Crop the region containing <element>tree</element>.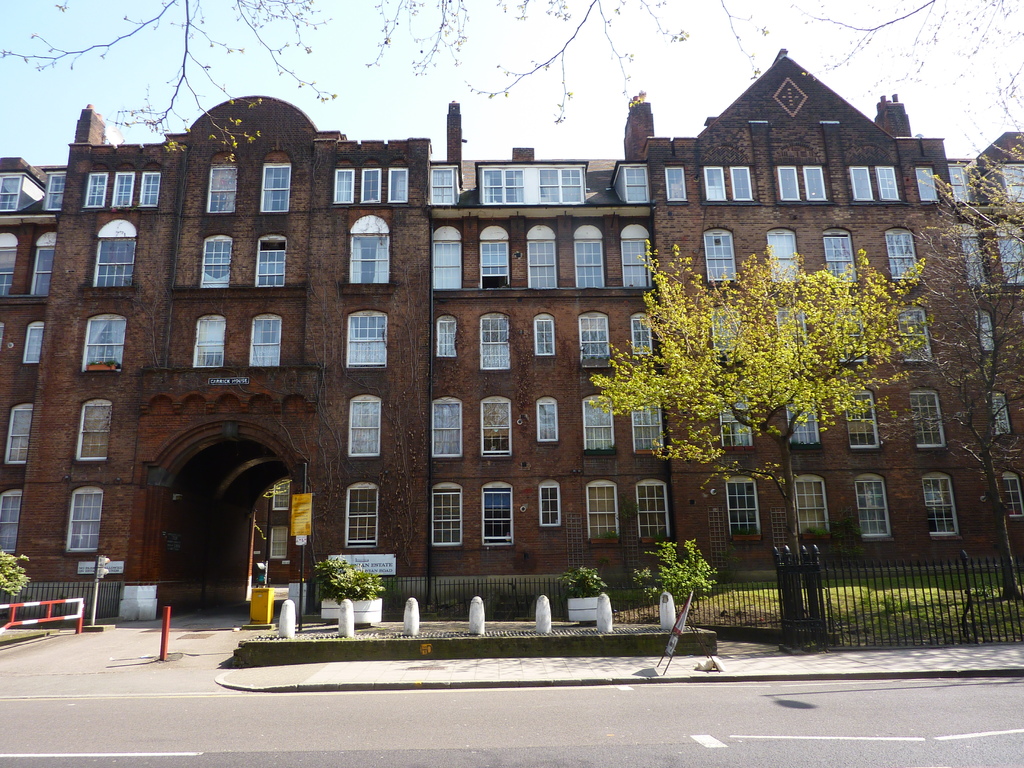
Crop region: pyautogui.locateOnScreen(0, 2, 1023, 166).
